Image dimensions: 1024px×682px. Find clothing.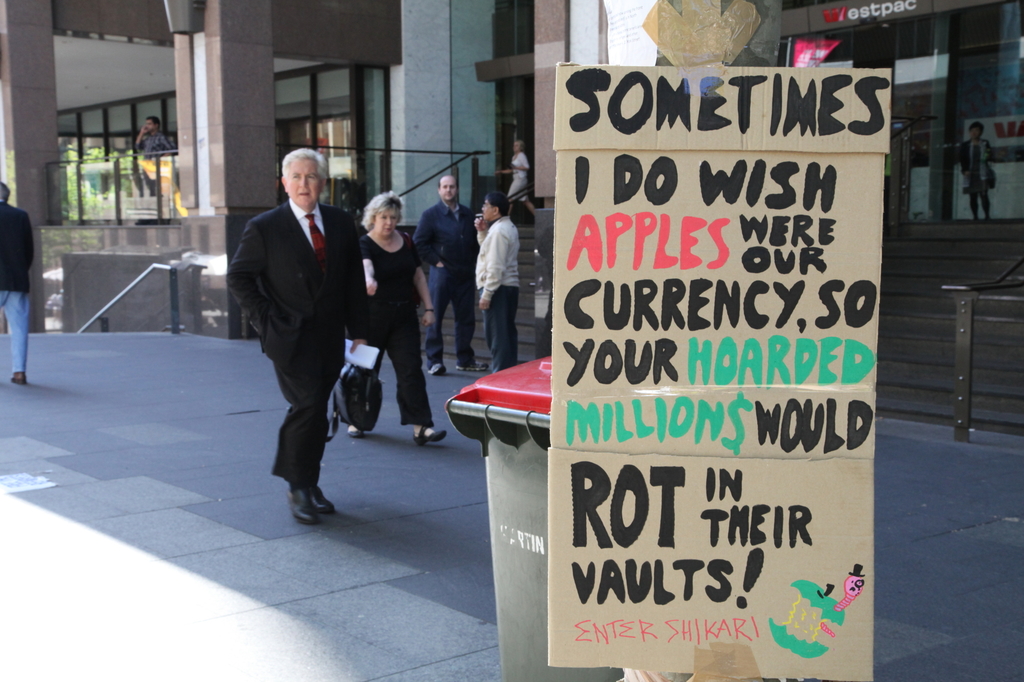
locate(507, 149, 532, 202).
